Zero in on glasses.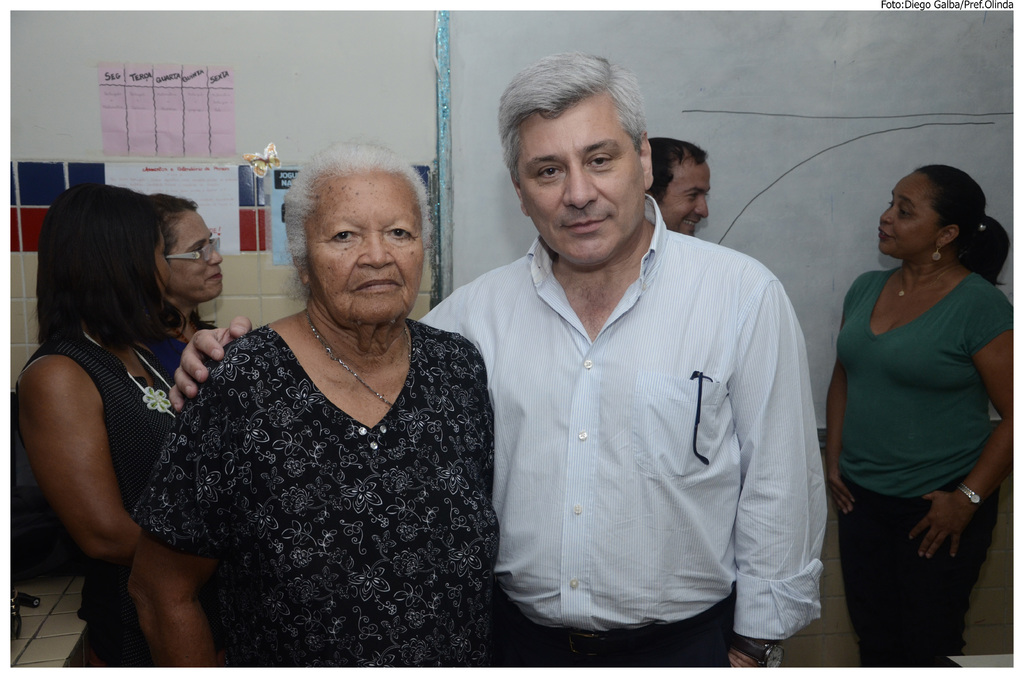
Zeroed in: <box>165,236,220,262</box>.
